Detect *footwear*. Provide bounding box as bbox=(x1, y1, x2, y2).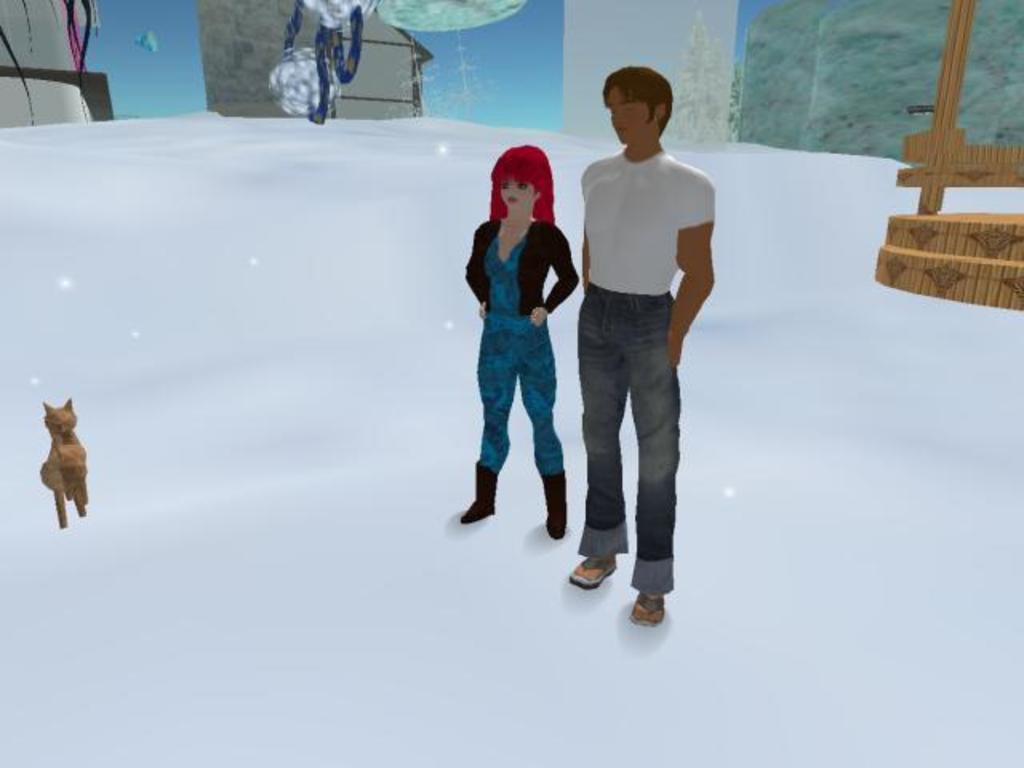
bbox=(632, 598, 667, 630).
